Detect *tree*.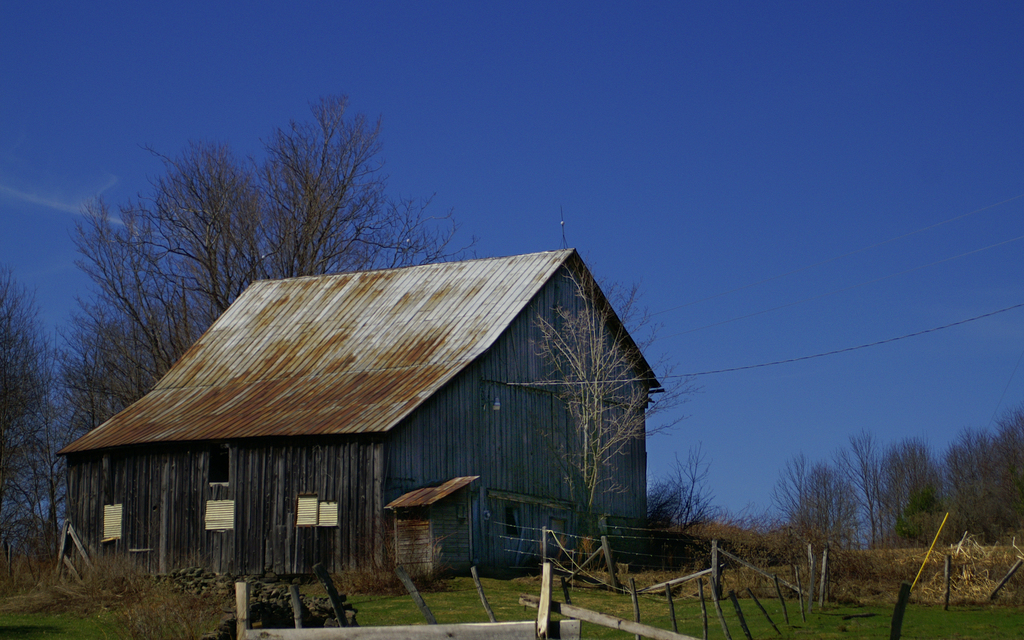
Detected at rect(72, 94, 484, 404).
